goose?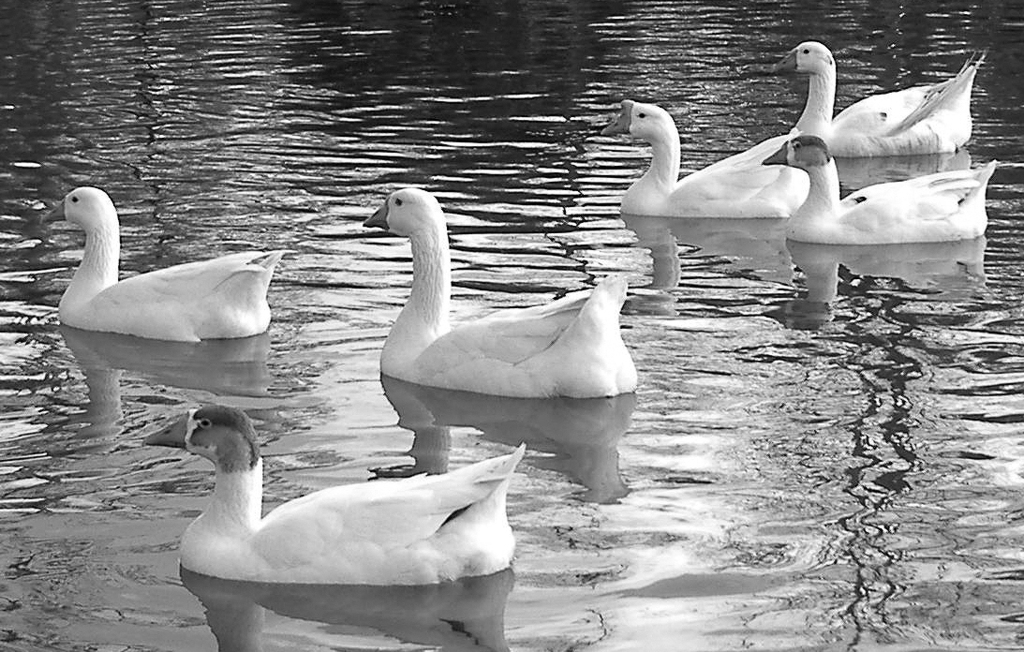
[x1=770, y1=39, x2=982, y2=155]
